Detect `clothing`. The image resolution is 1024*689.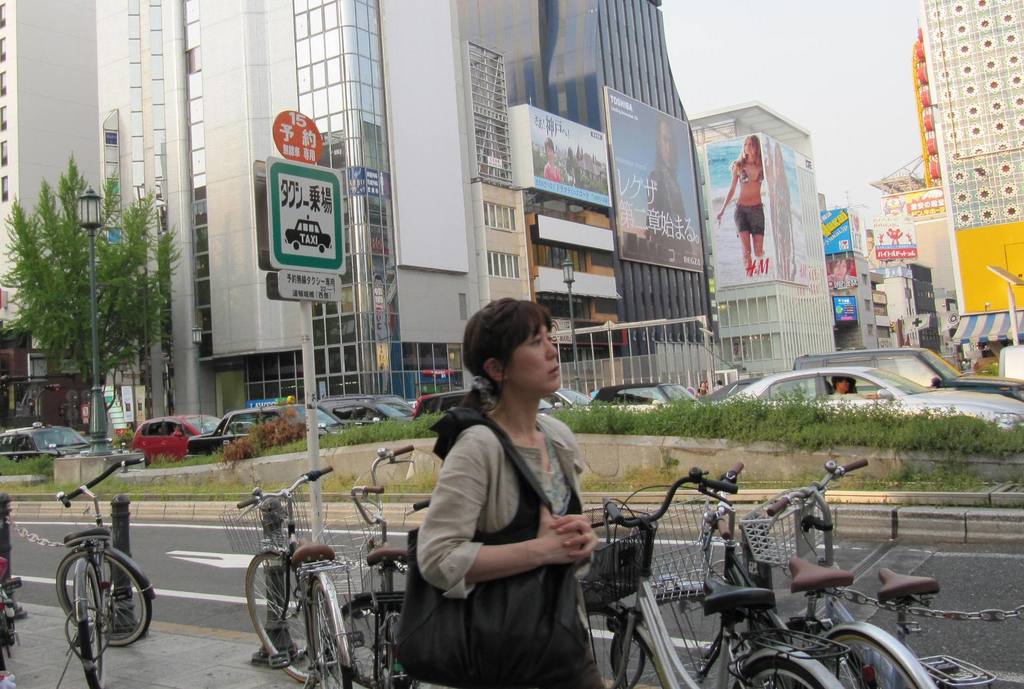
[left=648, top=165, right=690, bottom=252].
